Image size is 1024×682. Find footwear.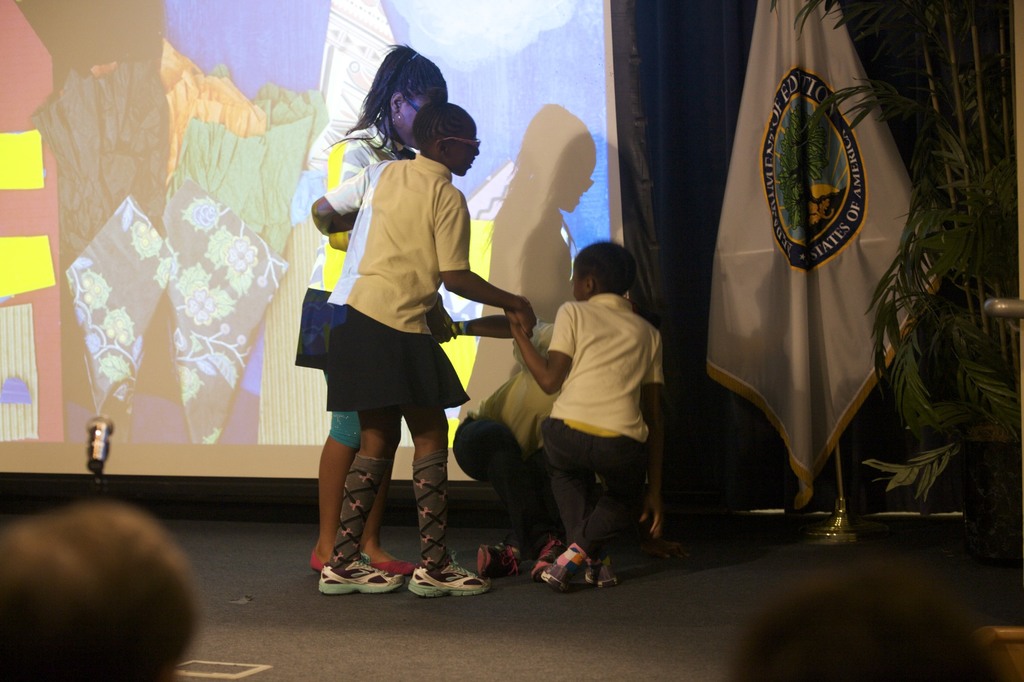
locate(307, 543, 324, 576).
